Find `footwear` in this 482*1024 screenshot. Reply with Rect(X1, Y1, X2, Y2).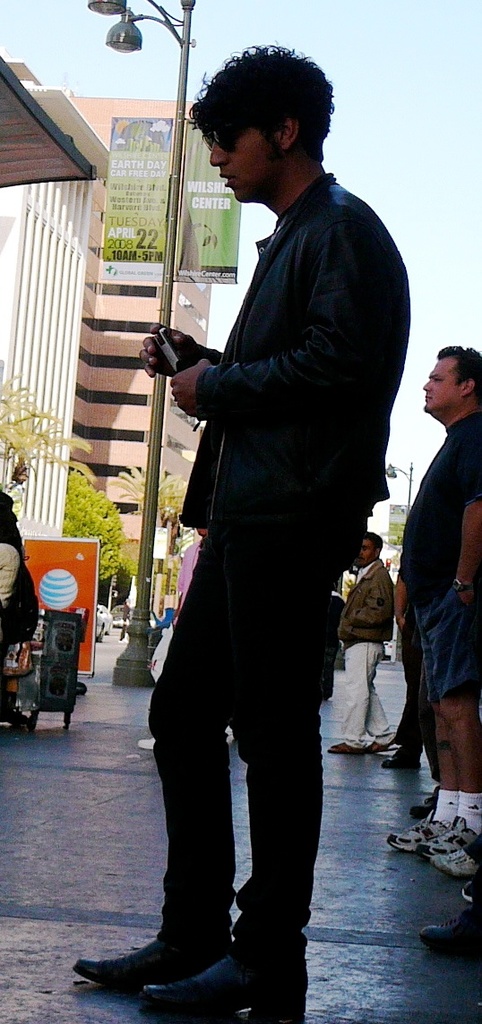
Rect(410, 796, 438, 814).
